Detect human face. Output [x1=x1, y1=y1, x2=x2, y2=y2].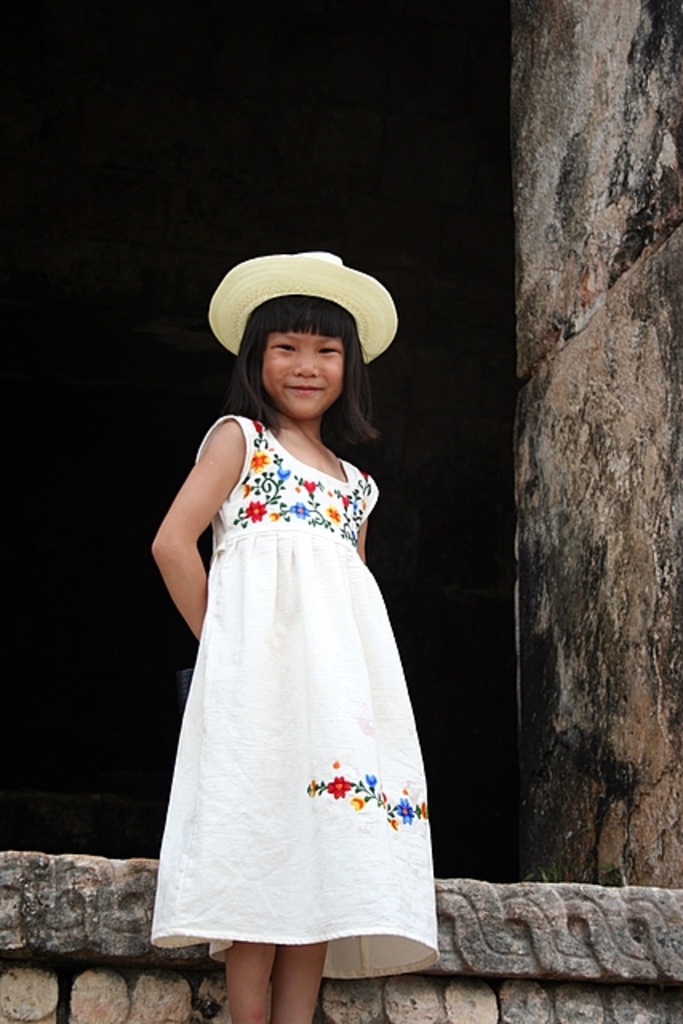
[x1=259, y1=322, x2=345, y2=418].
